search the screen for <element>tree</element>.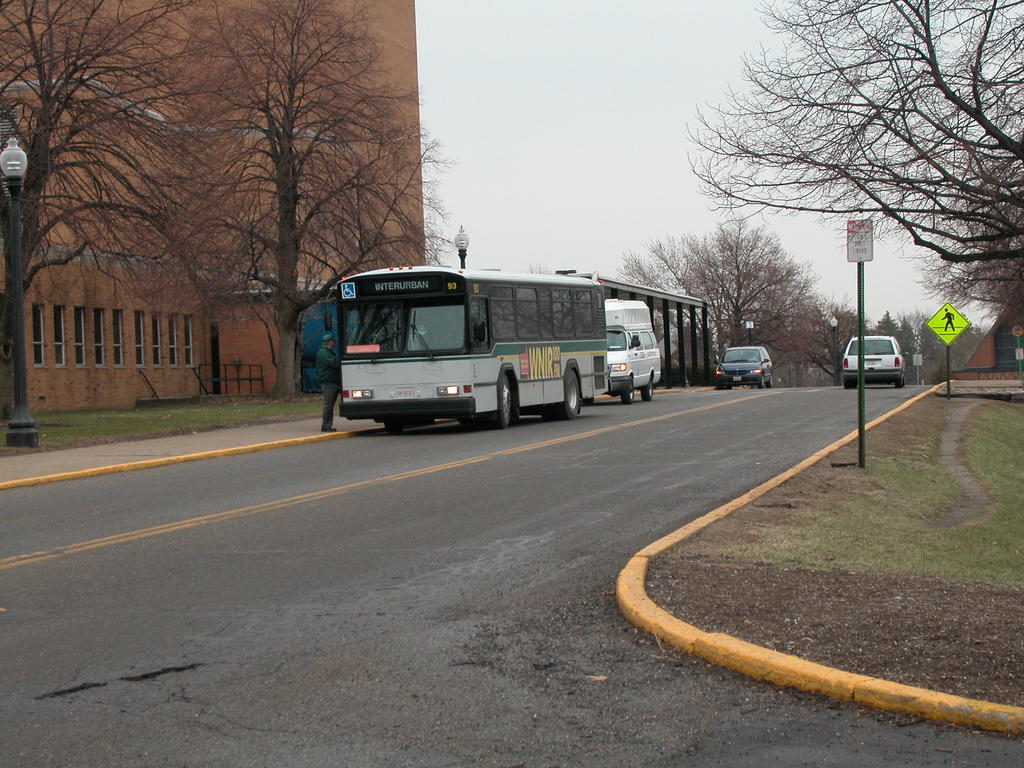
Found at locate(616, 223, 820, 381).
